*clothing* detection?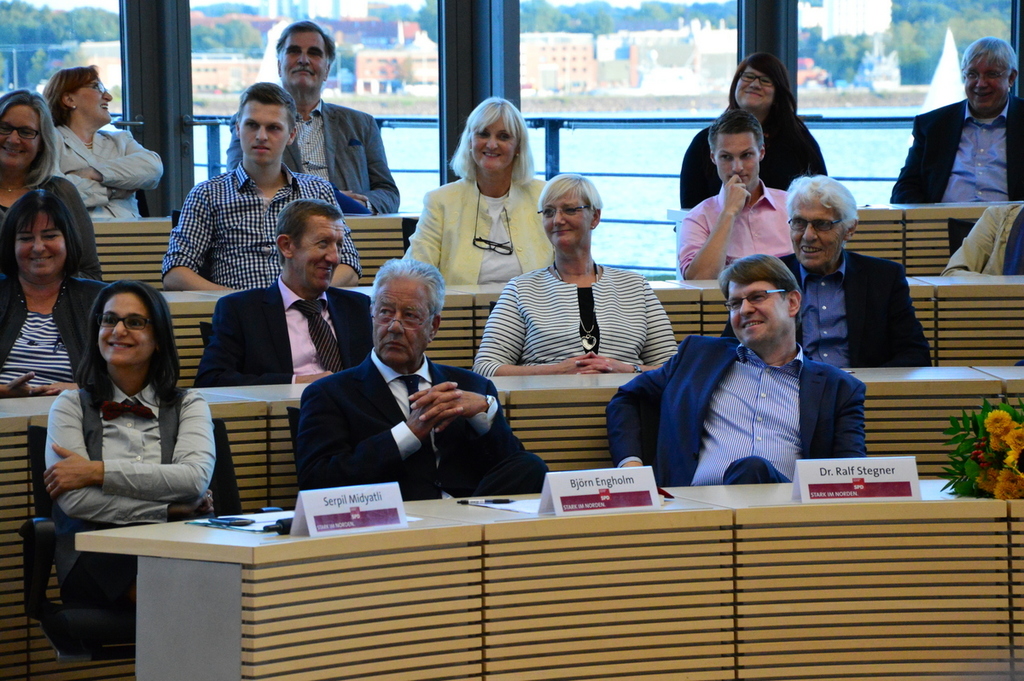
631, 291, 891, 508
